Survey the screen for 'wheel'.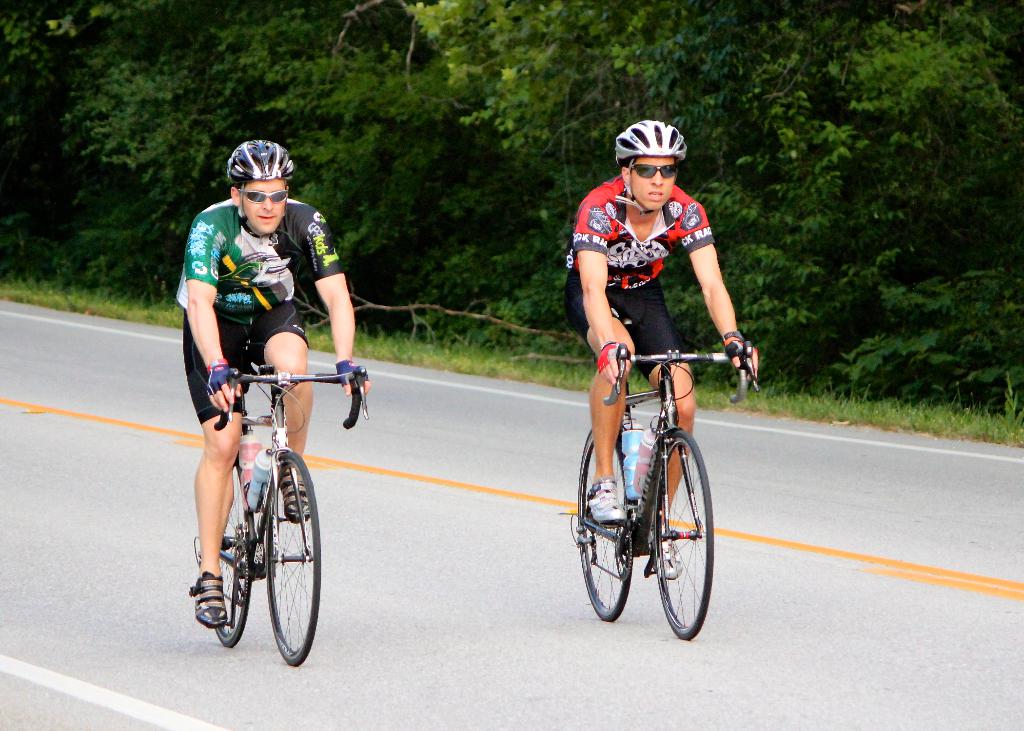
Survey found: left=577, top=417, right=635, bottom=627.
